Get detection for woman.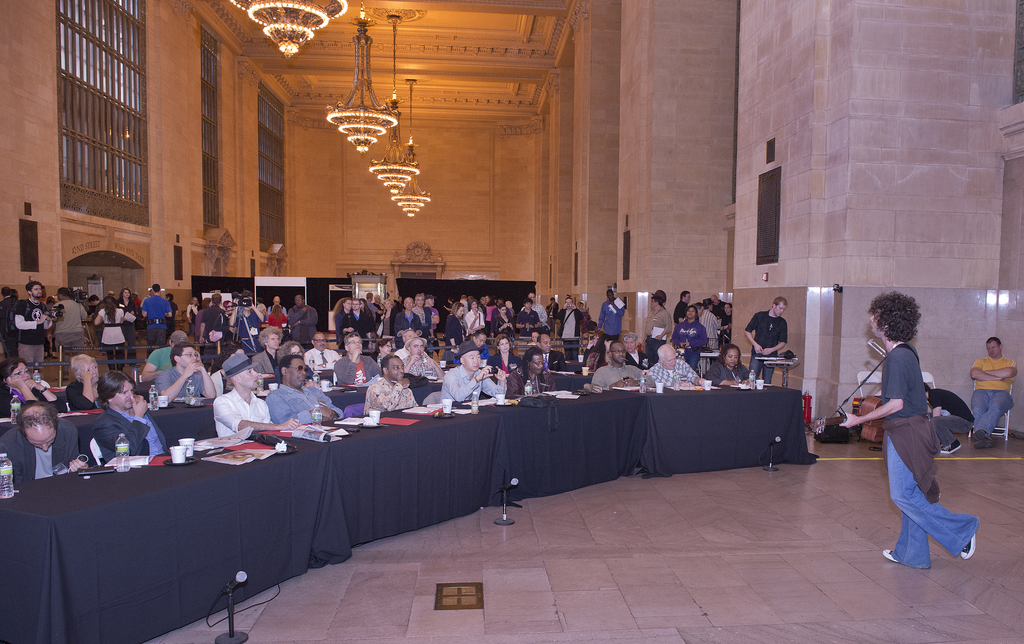
Detection: box(440, 302, 468, 361).
